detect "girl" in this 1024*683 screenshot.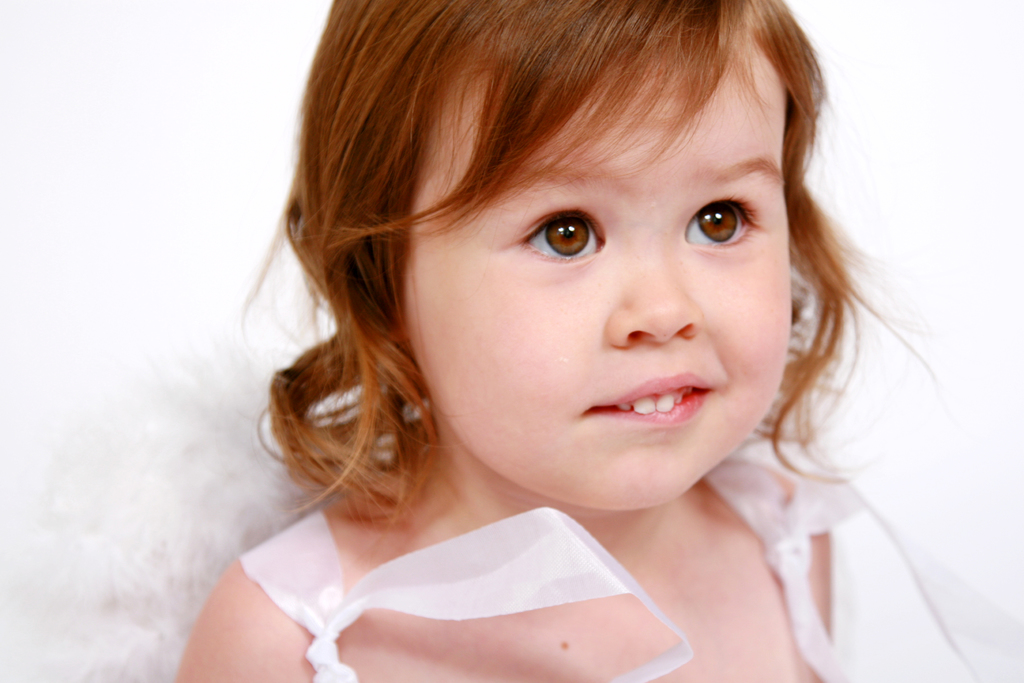
Detection: select_region(173, 0, 1023, 682).
